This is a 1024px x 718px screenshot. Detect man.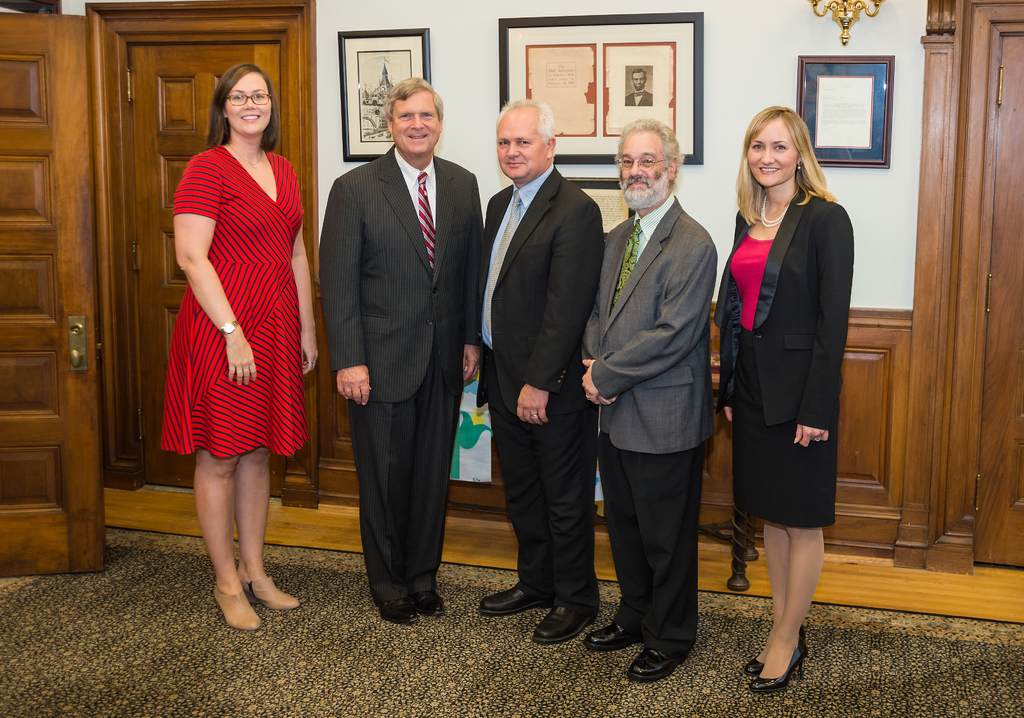
[left=582, top=97, right=739, bottom=672].
